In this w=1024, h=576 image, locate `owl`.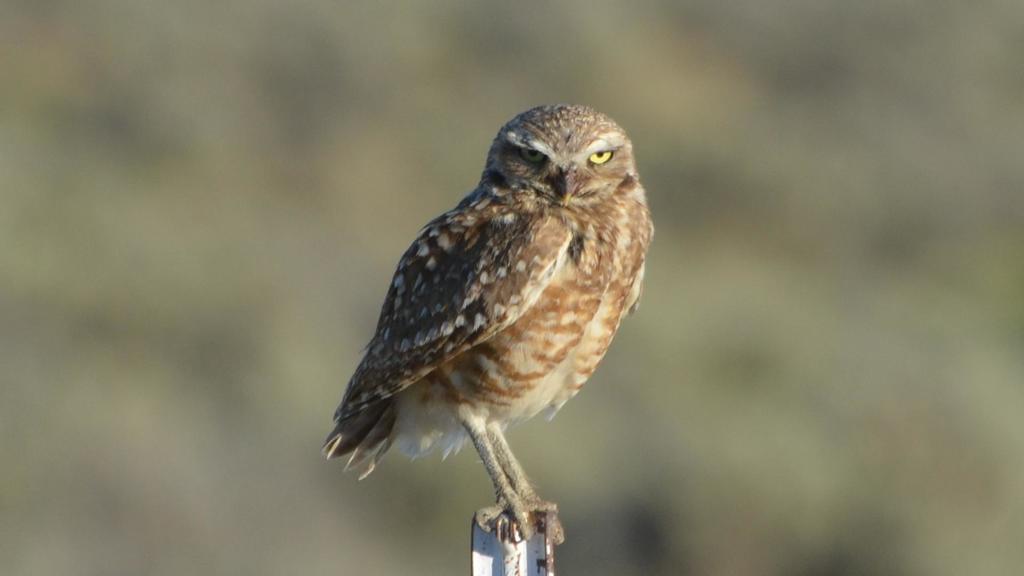
Bounding box: [314, 104, 657, 544].
